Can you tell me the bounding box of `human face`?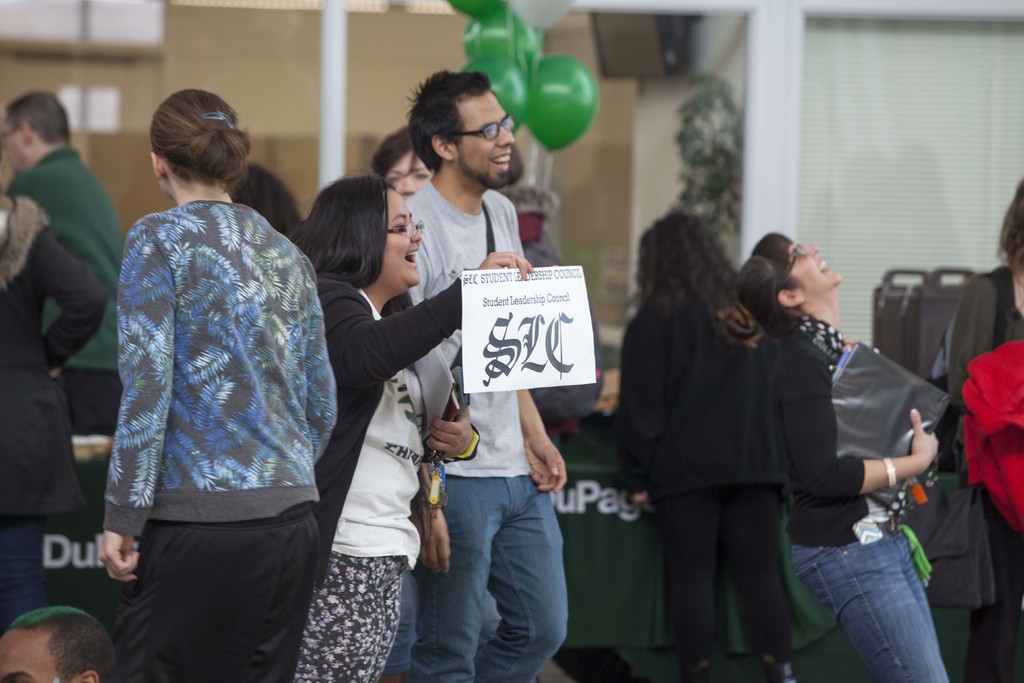
locate(3, 113, 27, 172).
